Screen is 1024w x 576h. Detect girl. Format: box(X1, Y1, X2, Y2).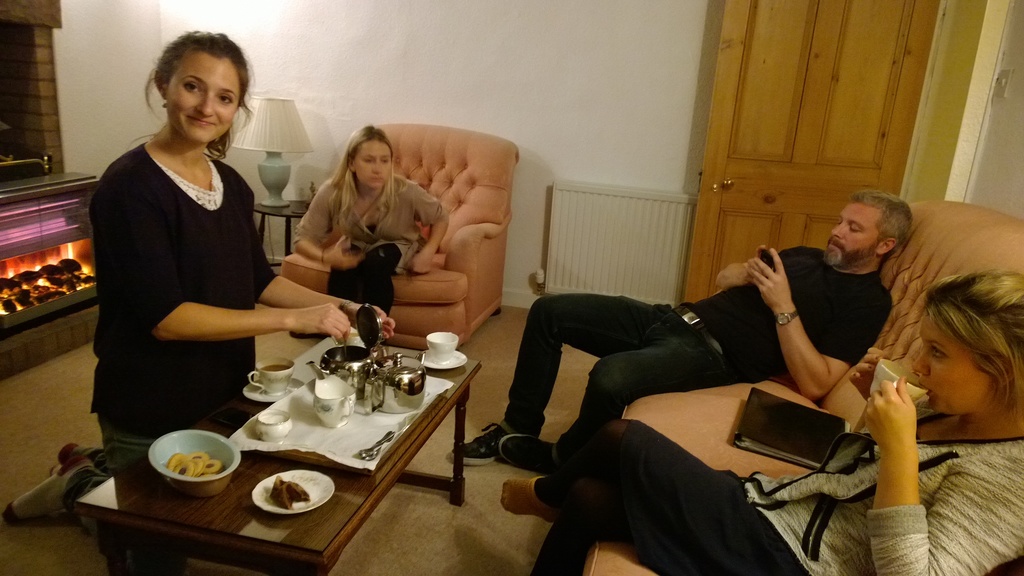
box(292, 127, 447, 307).
